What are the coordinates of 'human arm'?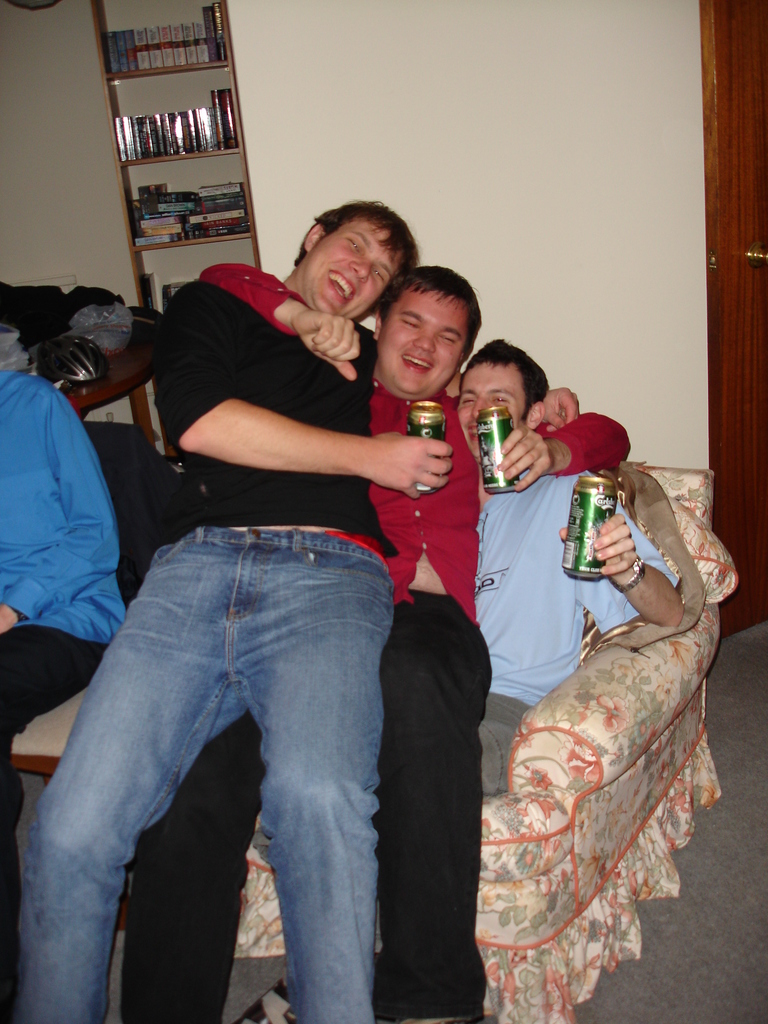
[552, 484, 692, 646].
